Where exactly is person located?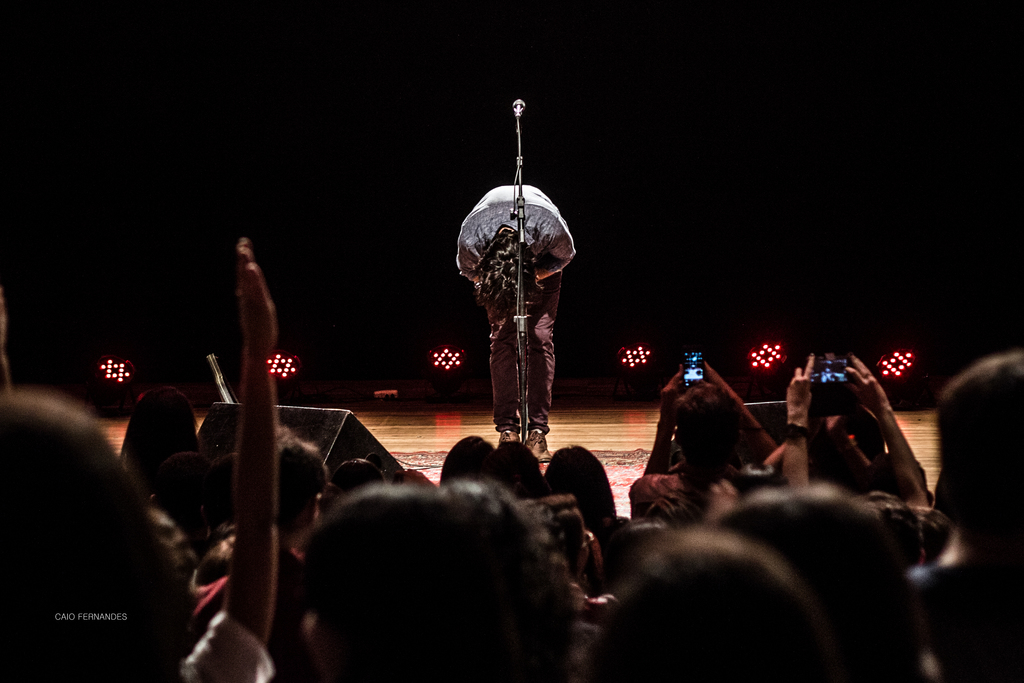
Its bounding box is l=460, t=133, r=582, b=459.
